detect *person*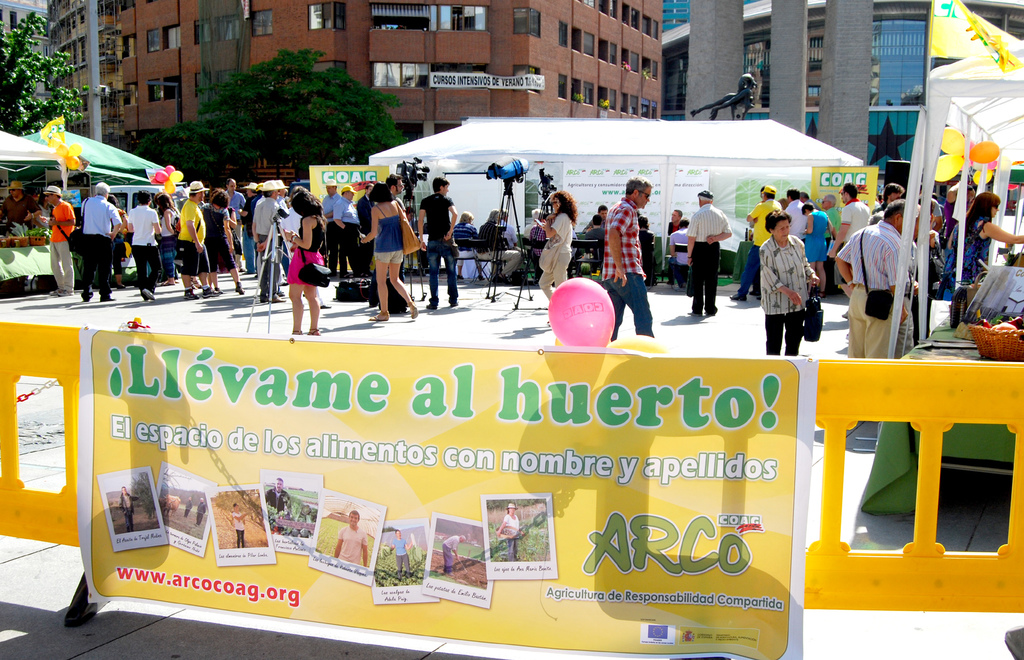
(414,174,458,306)
